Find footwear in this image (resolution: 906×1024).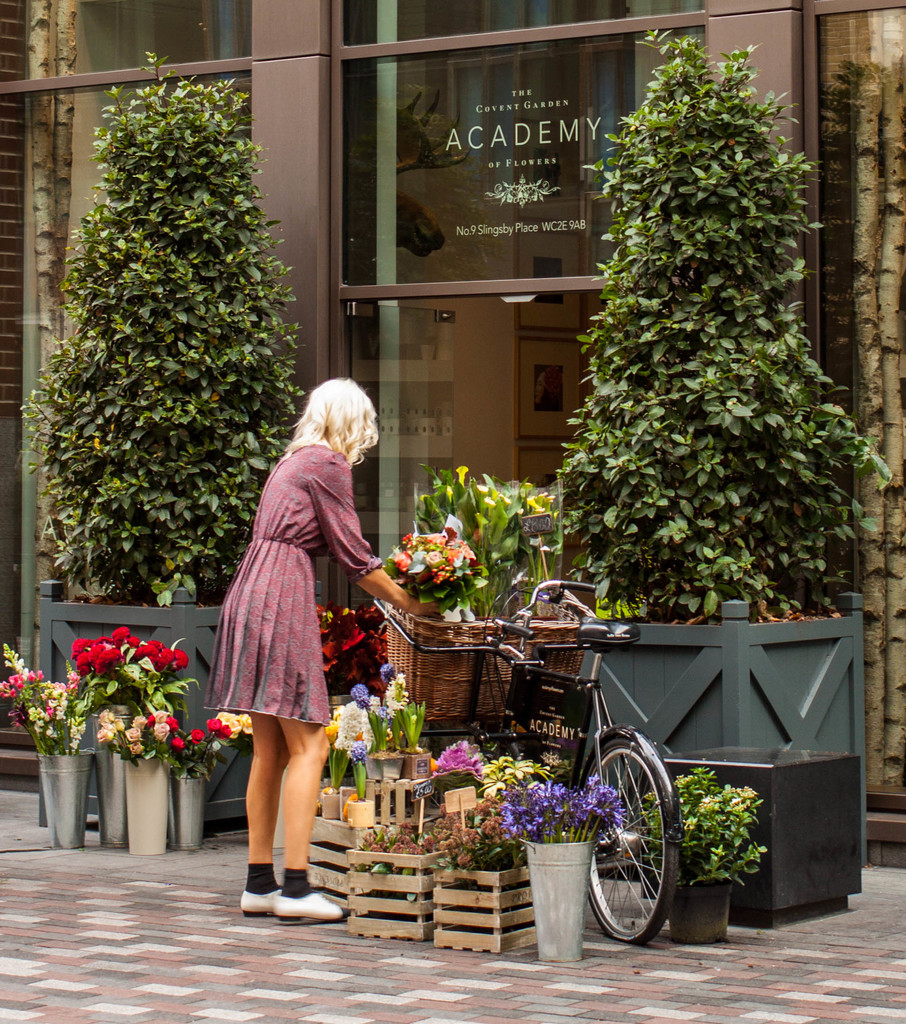
bbox(236, 886, 282, 916).
